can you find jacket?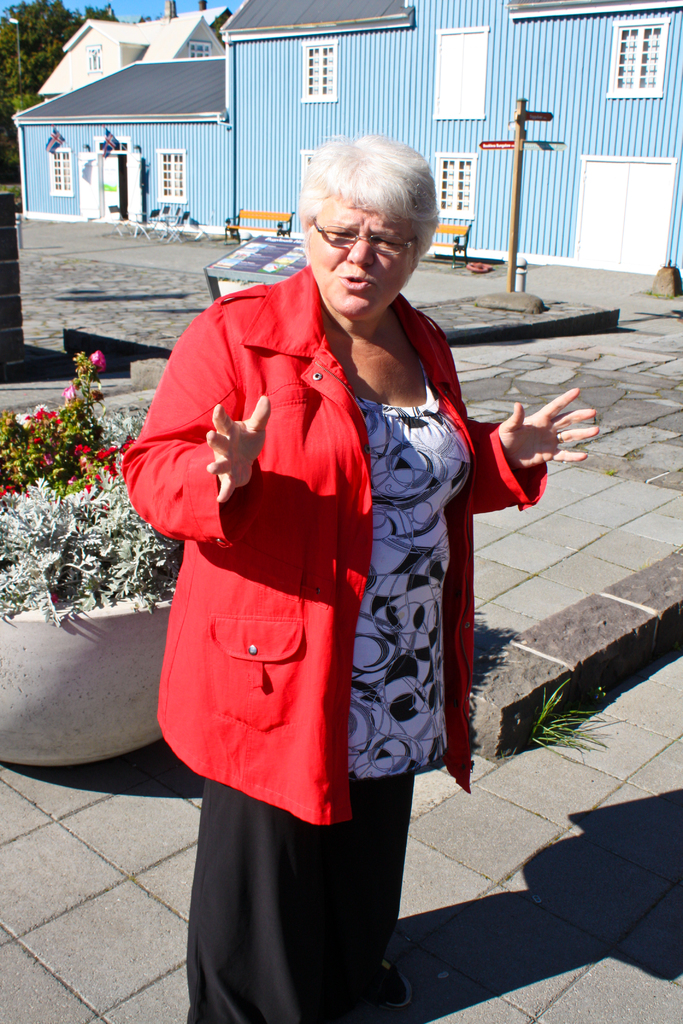
Yes, bounding box: region(135, 223, 461, 786).
